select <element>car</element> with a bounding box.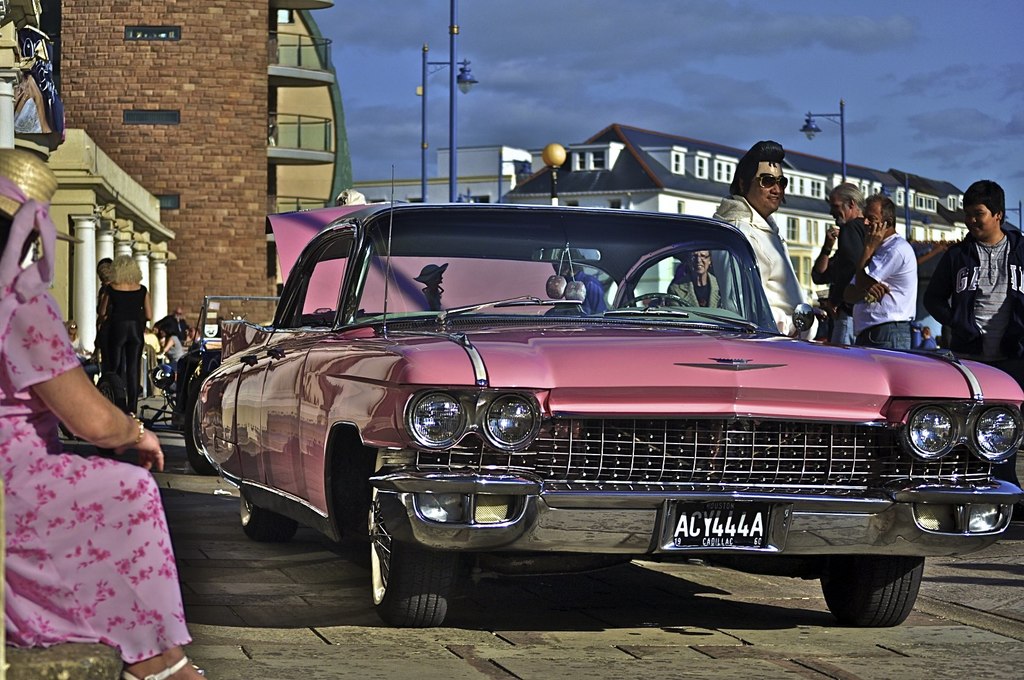
(x1=172, y1=291, x2=281, y2=422).
